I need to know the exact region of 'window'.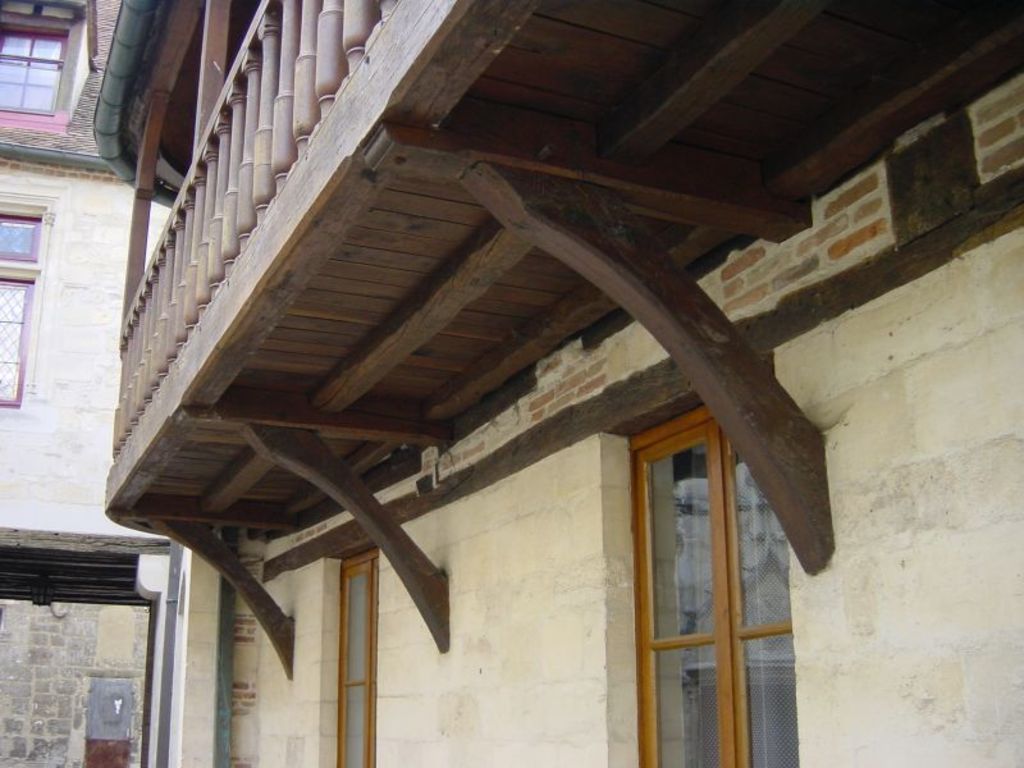
Region: {"x1": 0, "y1": 215, "x2": 41, "y2": 406}.
